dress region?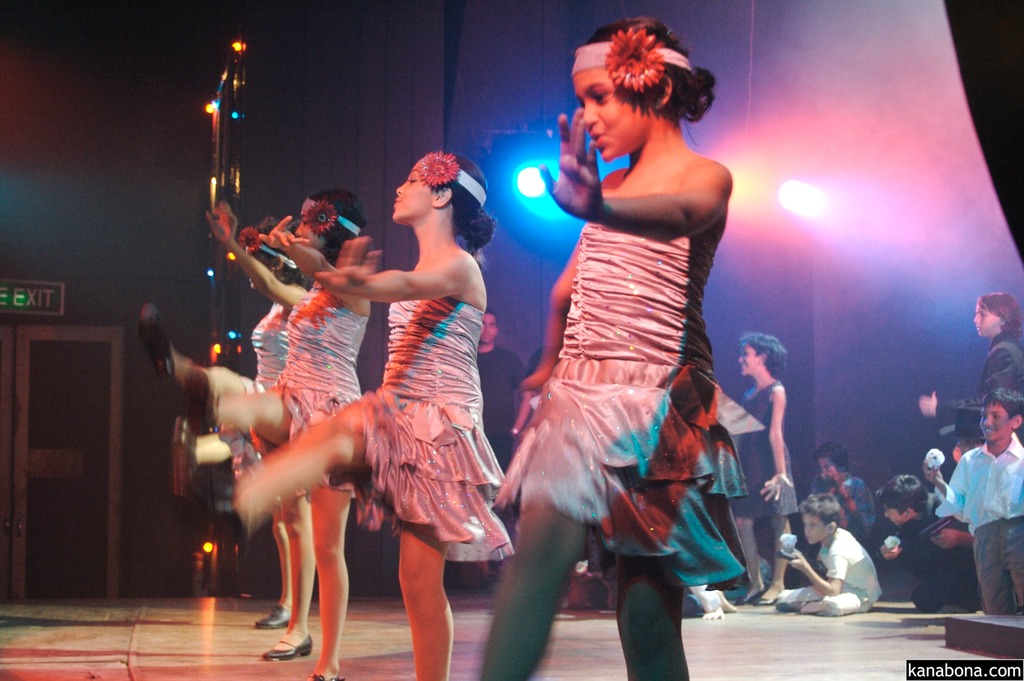
box(328, 296, 509, 565)
